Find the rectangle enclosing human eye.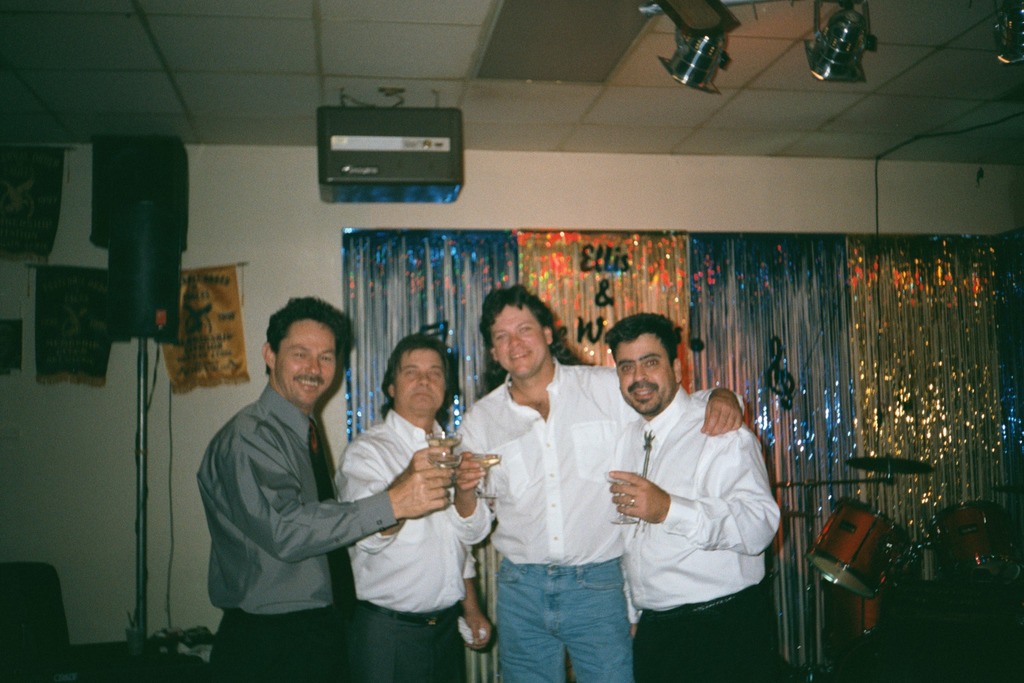
[515, 323, 533, 335].
